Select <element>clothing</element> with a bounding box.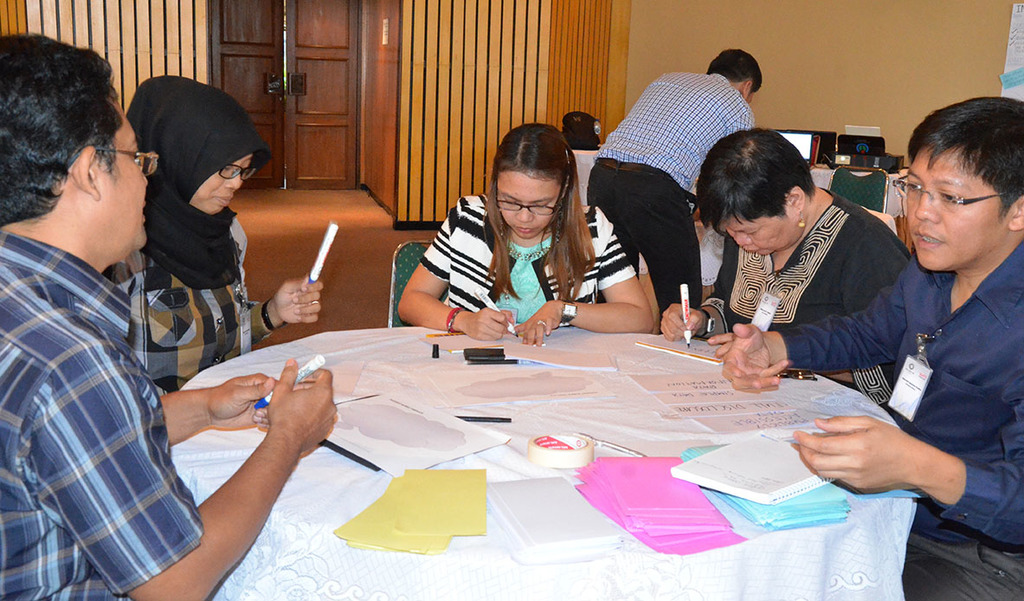
x1=422, y1=187, x2=647, y2=322.
